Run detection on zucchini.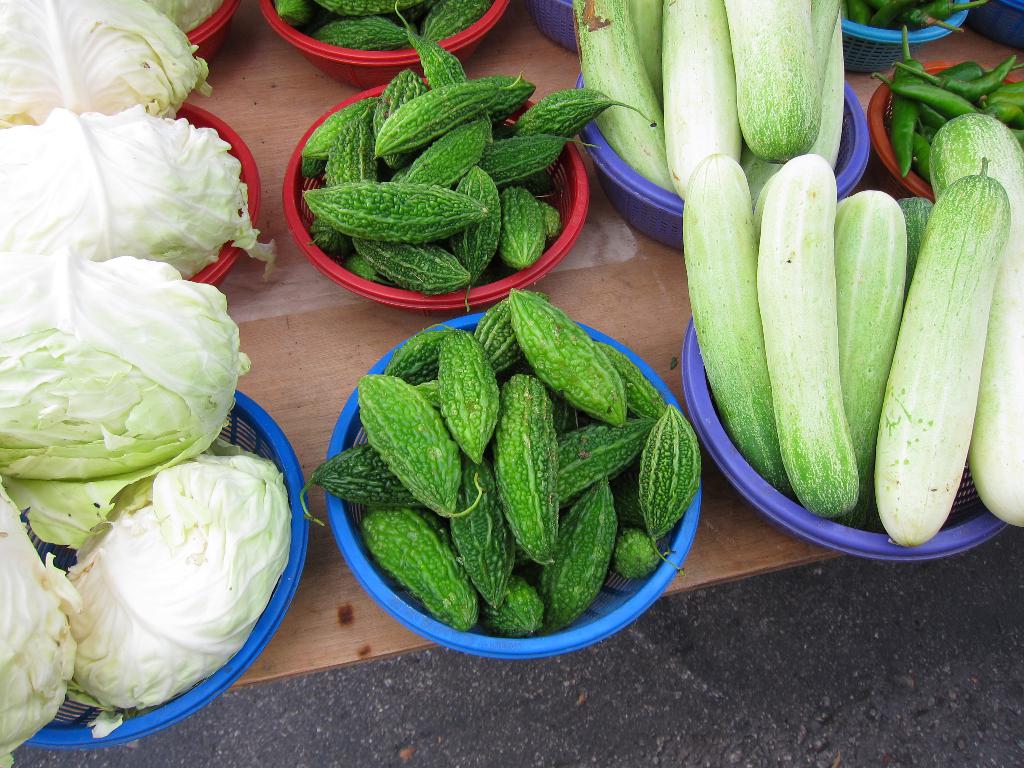
Result: crop(561, 0, 676, 197).
